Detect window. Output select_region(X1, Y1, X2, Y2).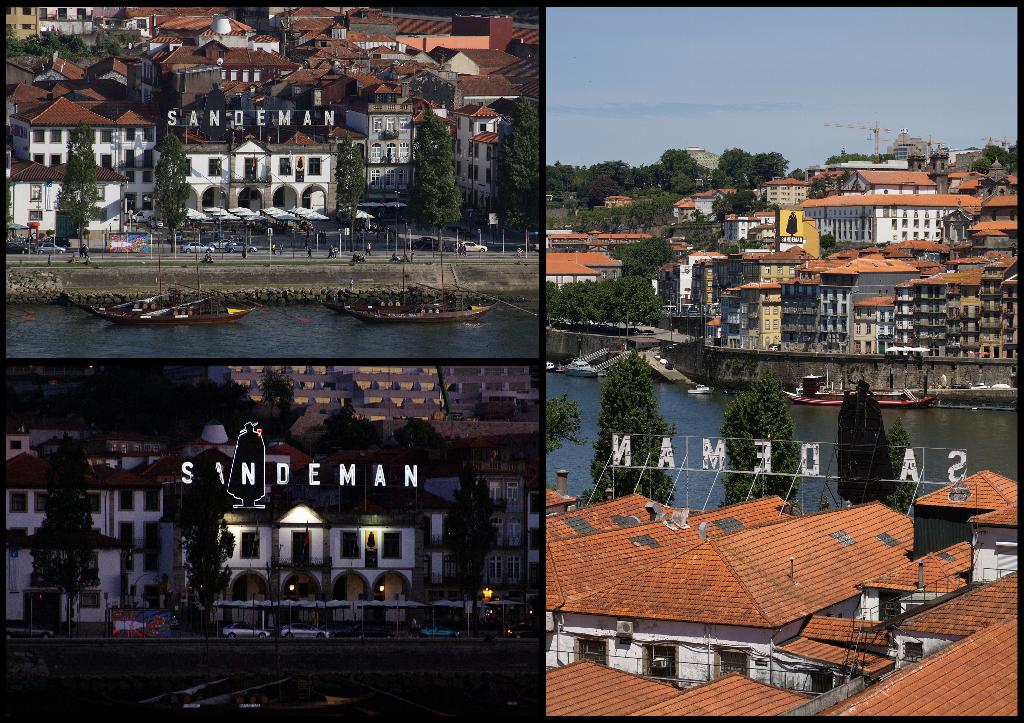
select_region(647, 644, 675, 675).
